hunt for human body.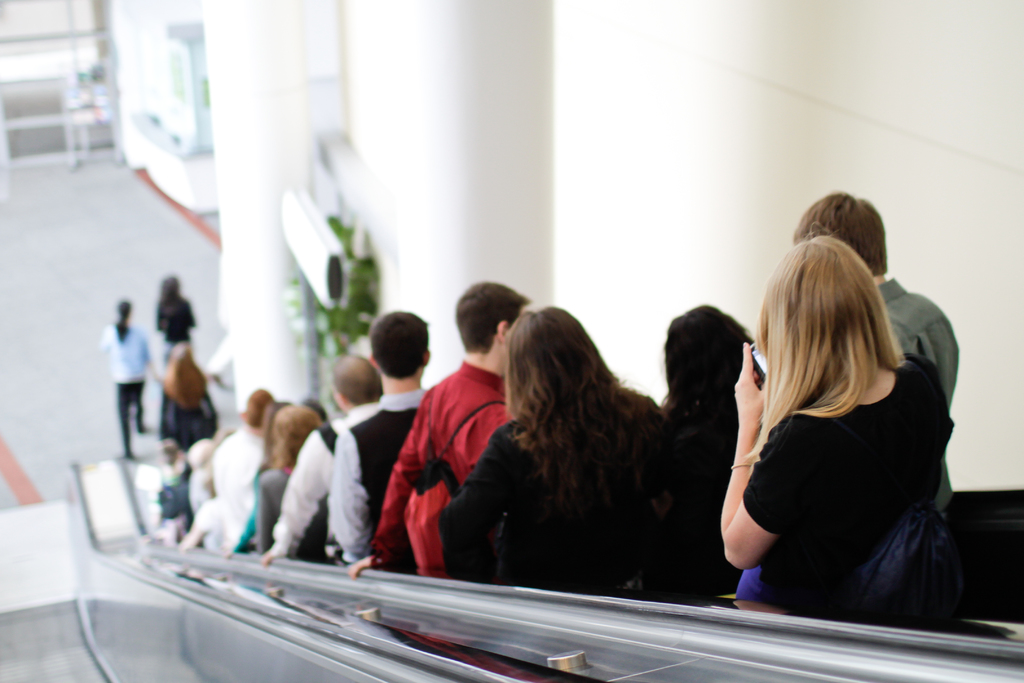
Hunted down at <box>718,353,968,607</box>.
